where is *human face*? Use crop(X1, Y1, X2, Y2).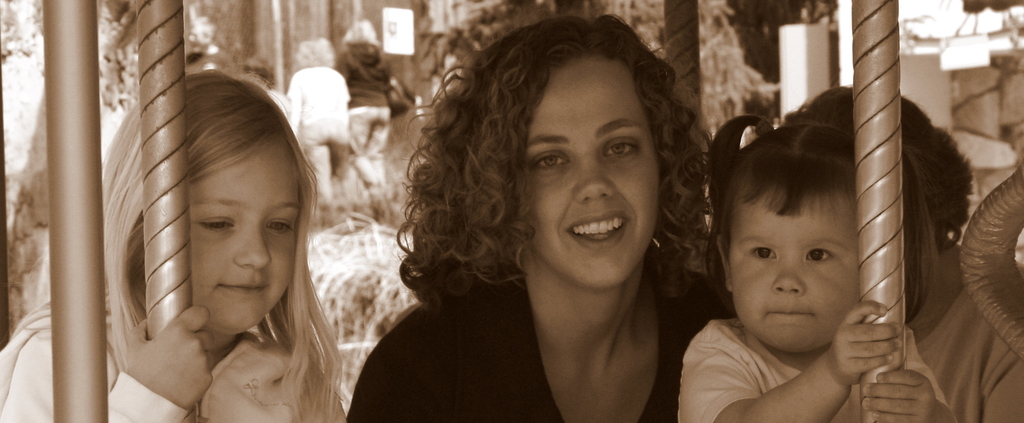
crop(726, 179, 863, 351).
